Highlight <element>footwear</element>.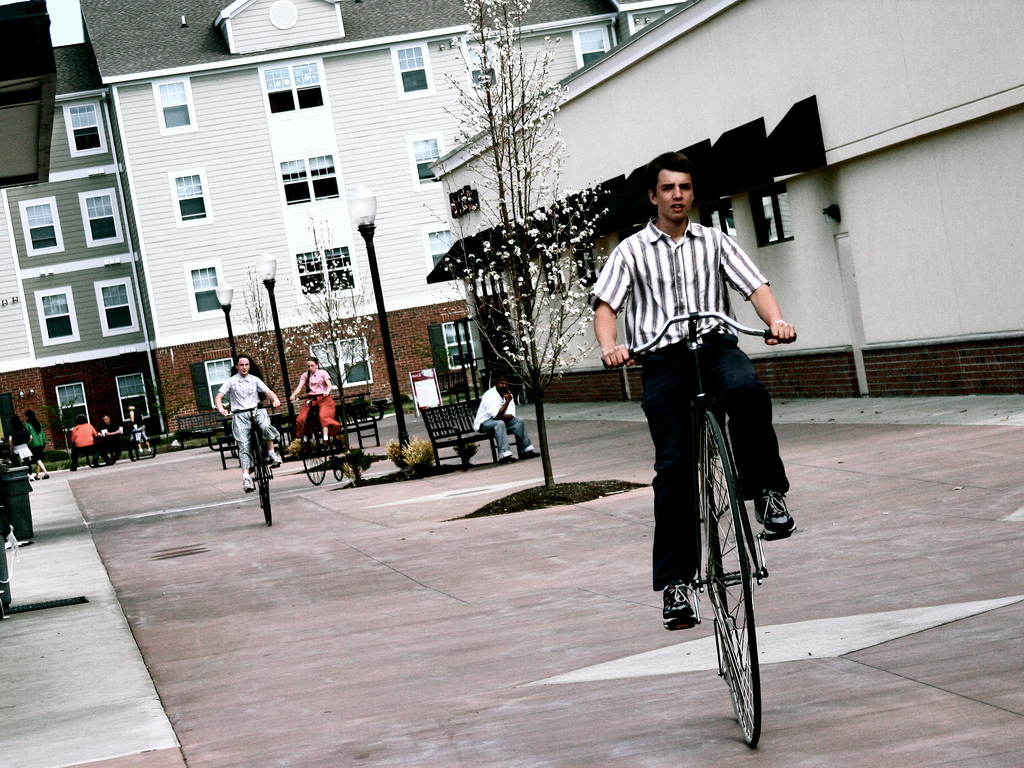
Highlighted region: {"left": 238, "top": 476, "right": 253, "bottom": 495}.
